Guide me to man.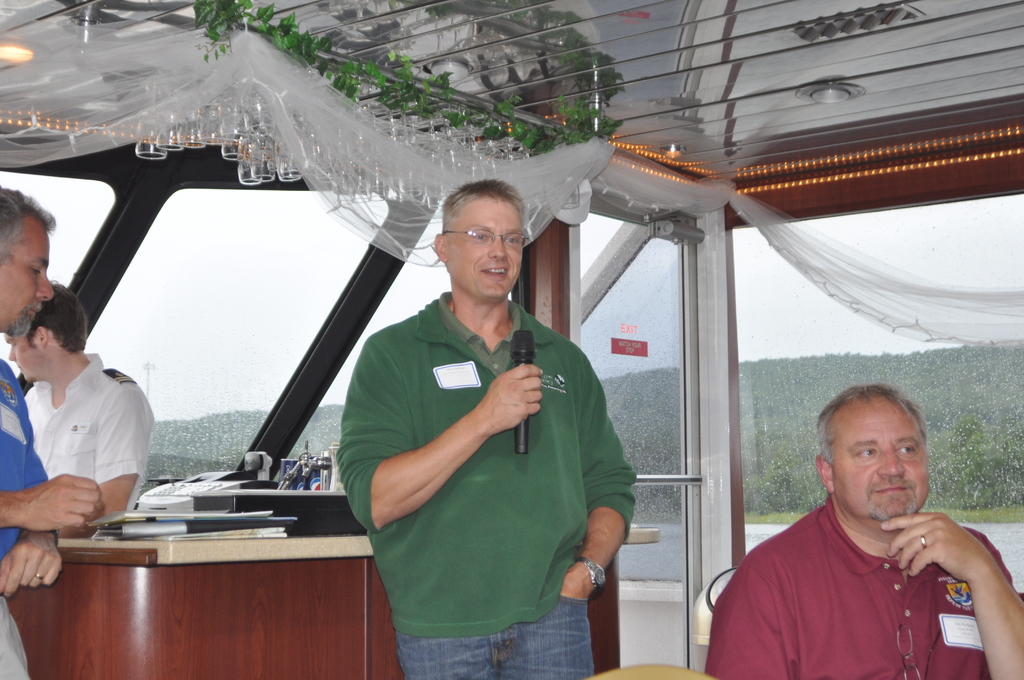
Guidance: x1=334, y1=177, x2=637, y2=679.
